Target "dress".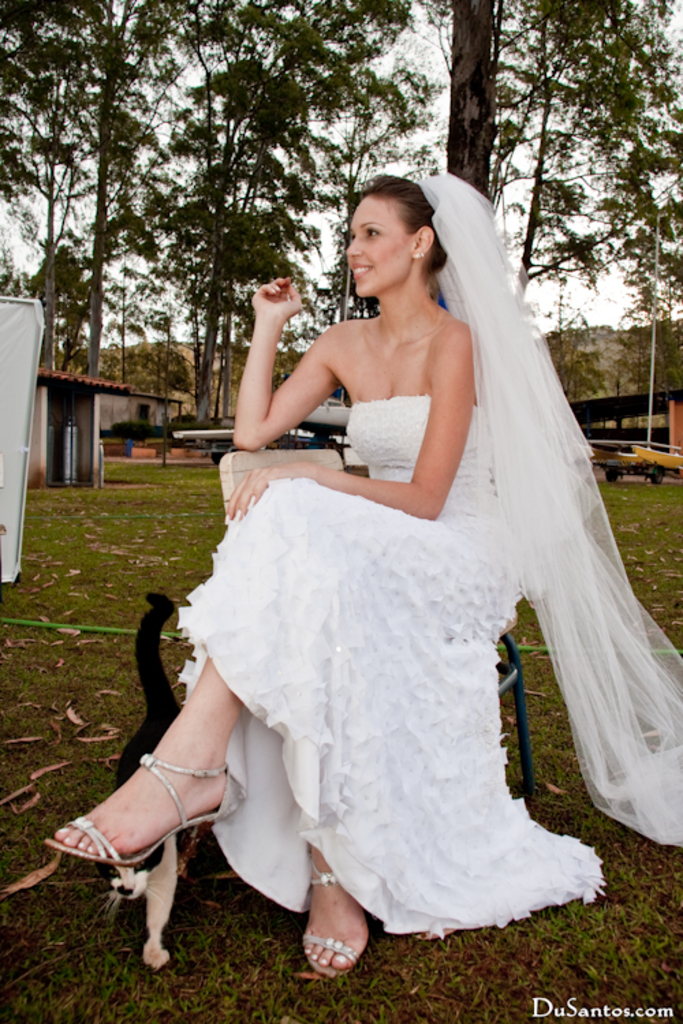
Target region: bbox=(176, 392, 612, 954).
